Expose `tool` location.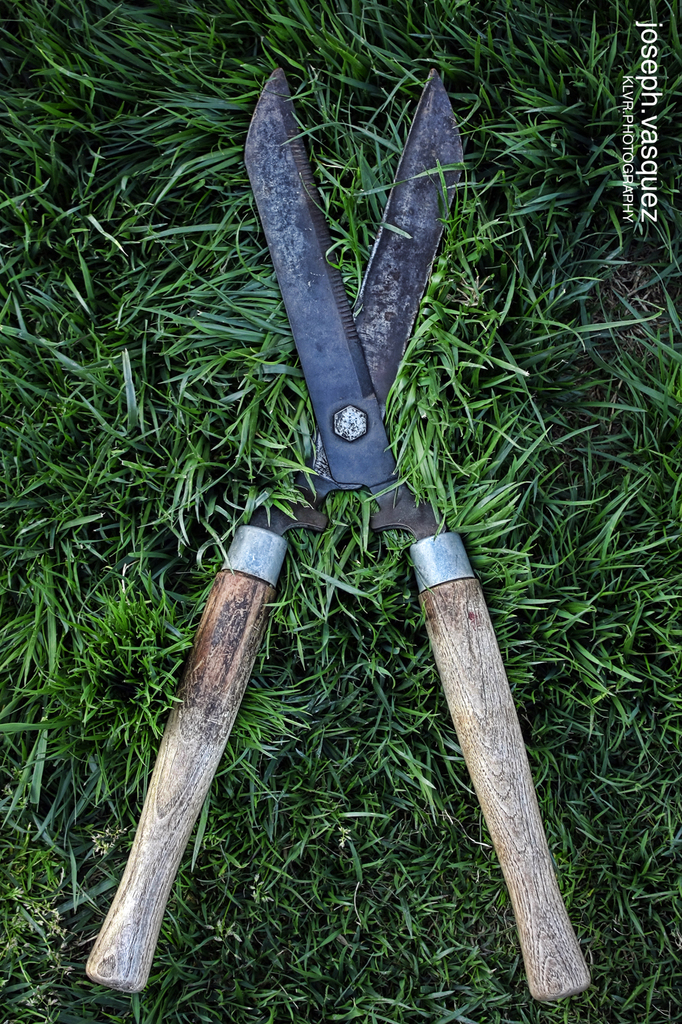
Exposed at <box>74,73,594,993</box>.
